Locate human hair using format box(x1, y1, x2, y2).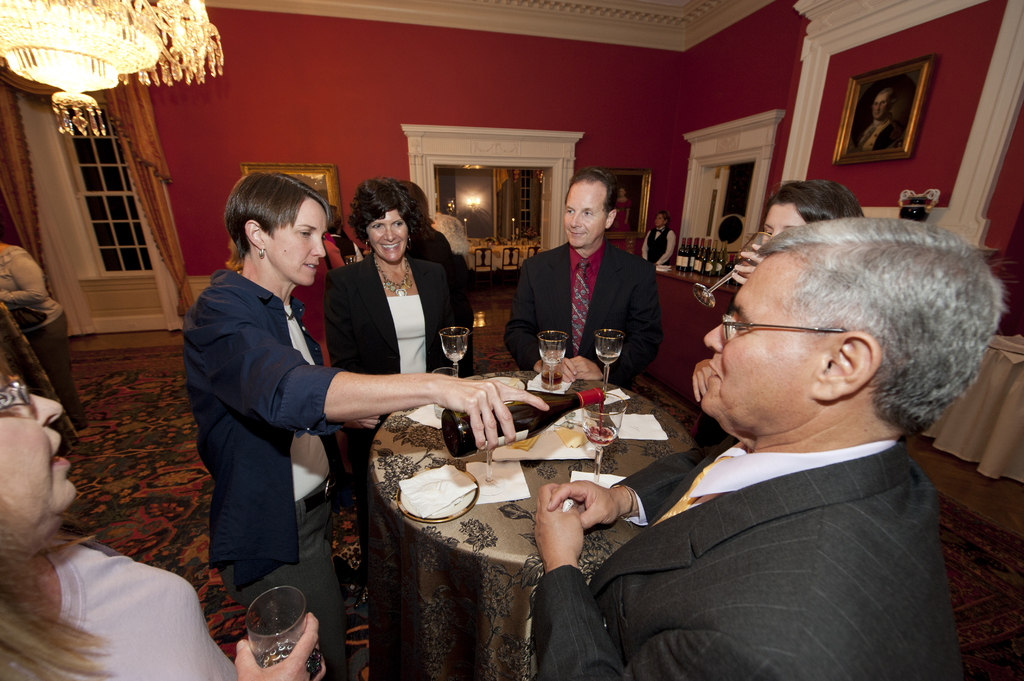
box(561, 168, 621, 211).
